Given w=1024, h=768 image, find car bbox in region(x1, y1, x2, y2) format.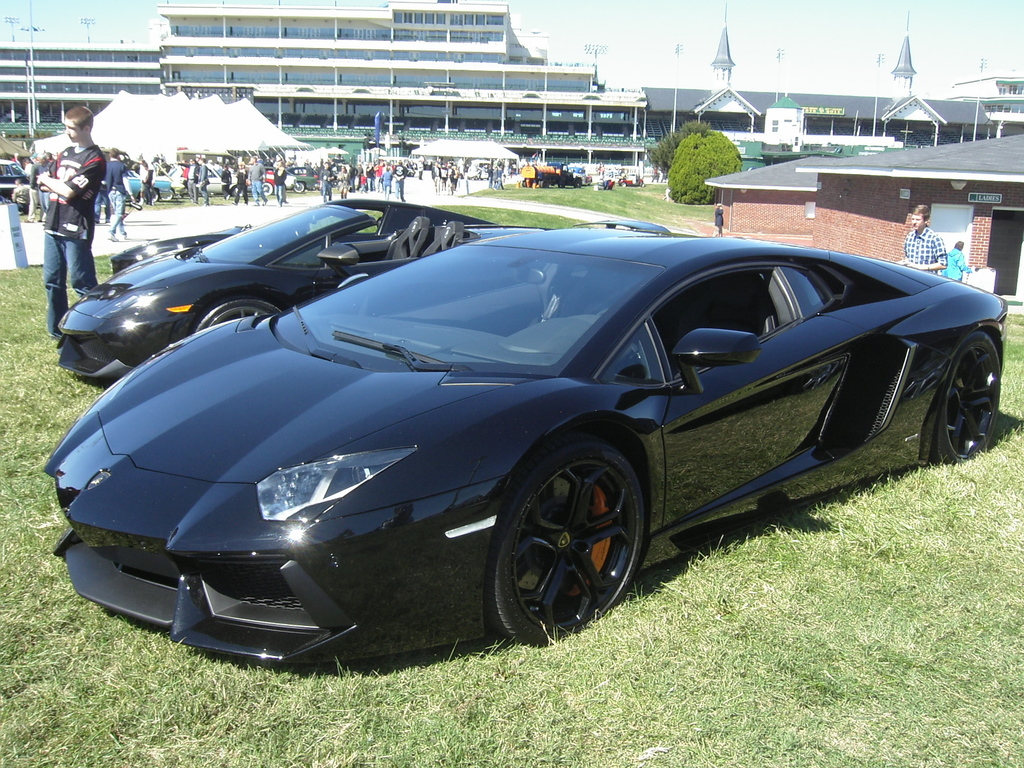
region(44, 199, 675, 376).
